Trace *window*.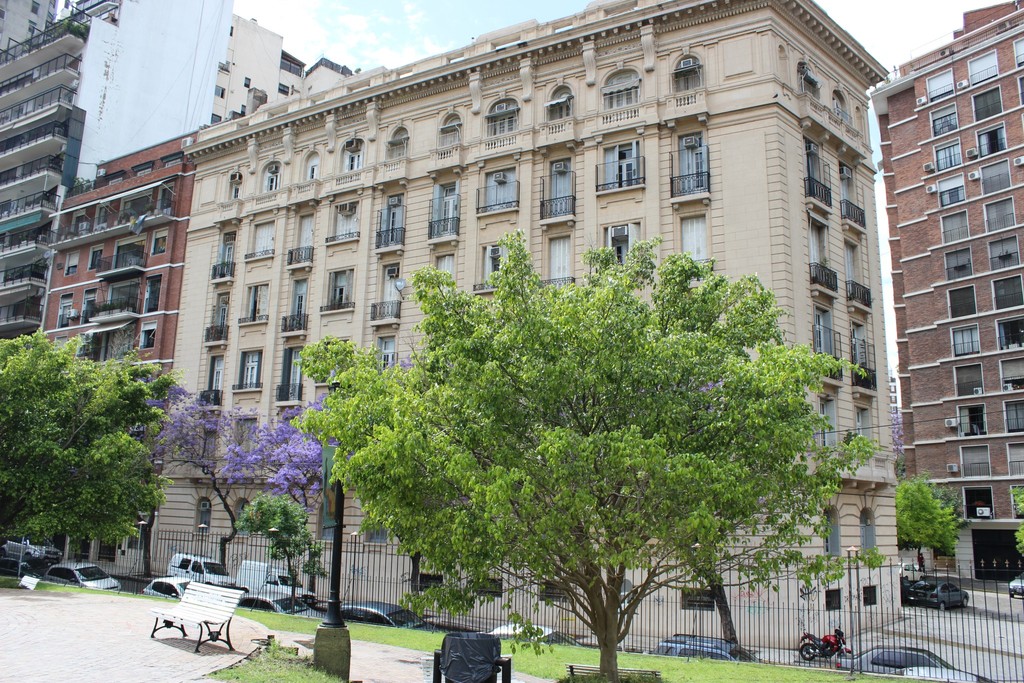
Traced to 29/19/38/35.
